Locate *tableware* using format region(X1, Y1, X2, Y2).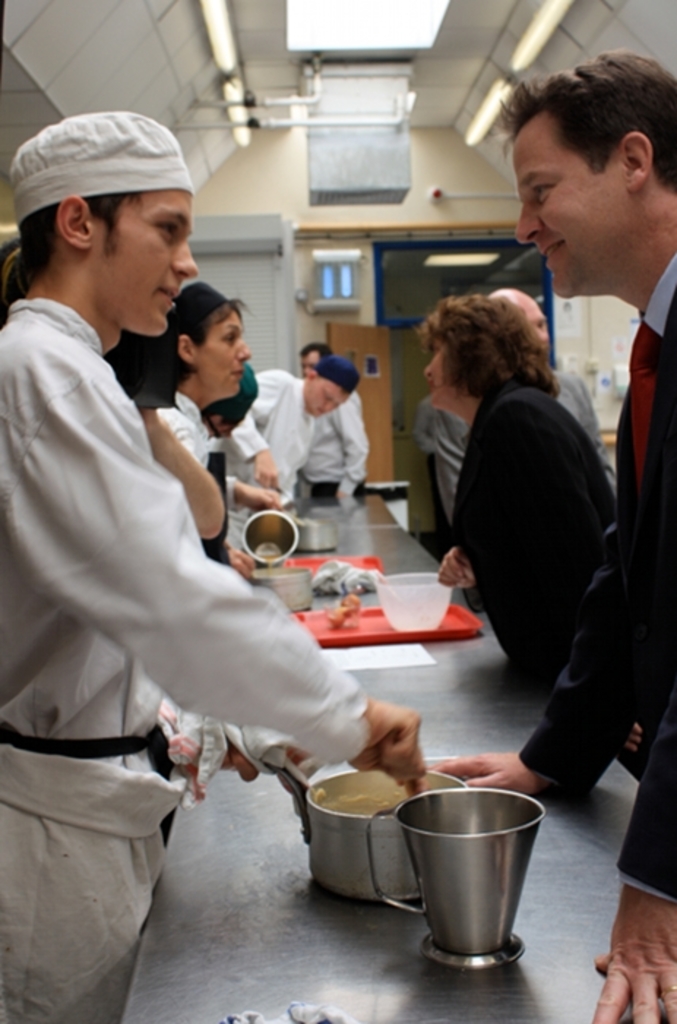
region(367, 571, 464, 633).
